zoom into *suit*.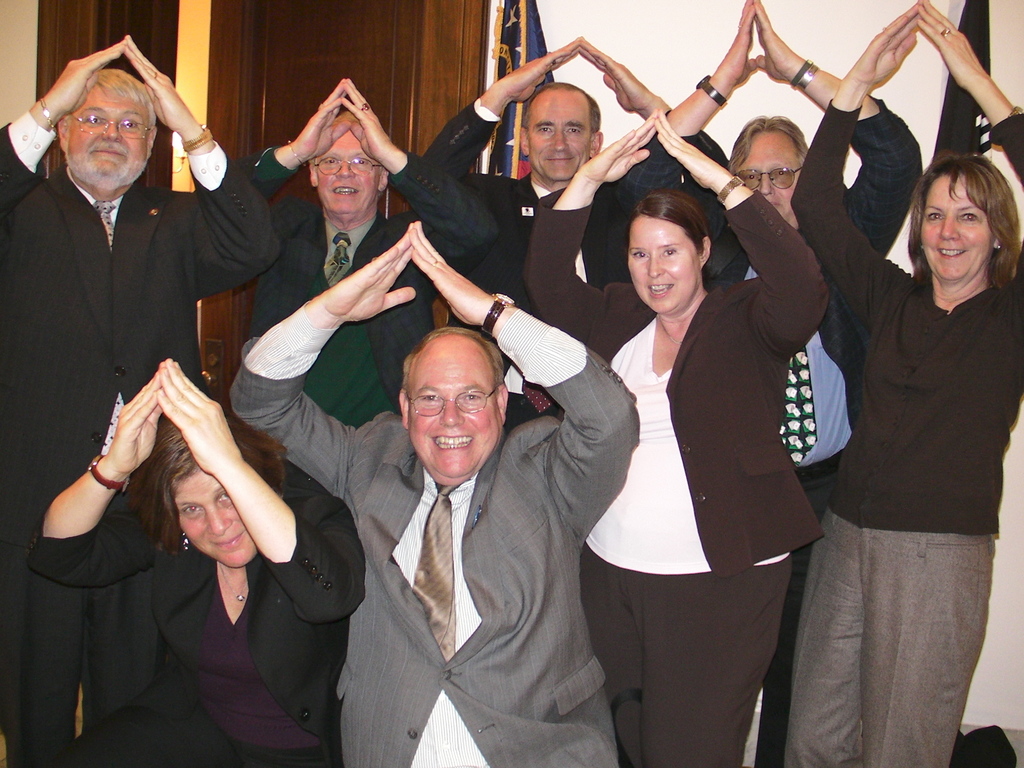
Zoom target: l=23, t=457, r=367, b=765.
